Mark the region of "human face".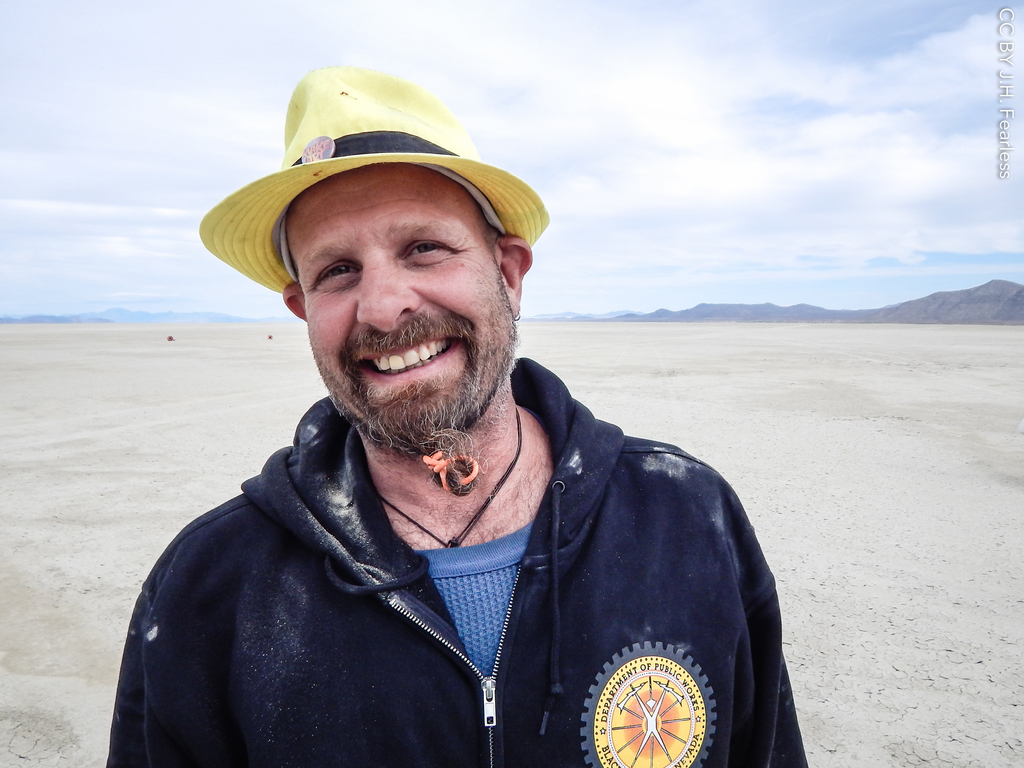
Region: 306, 170, 513, 451.
